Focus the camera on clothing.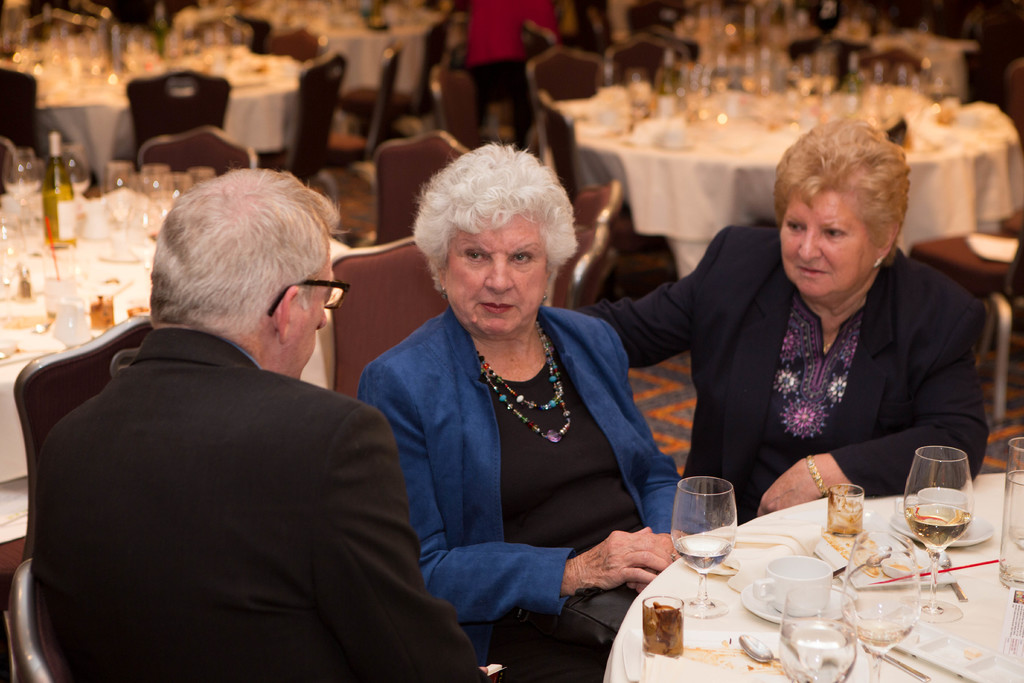
Focus region: bbox(197, 0, 433, 96).
